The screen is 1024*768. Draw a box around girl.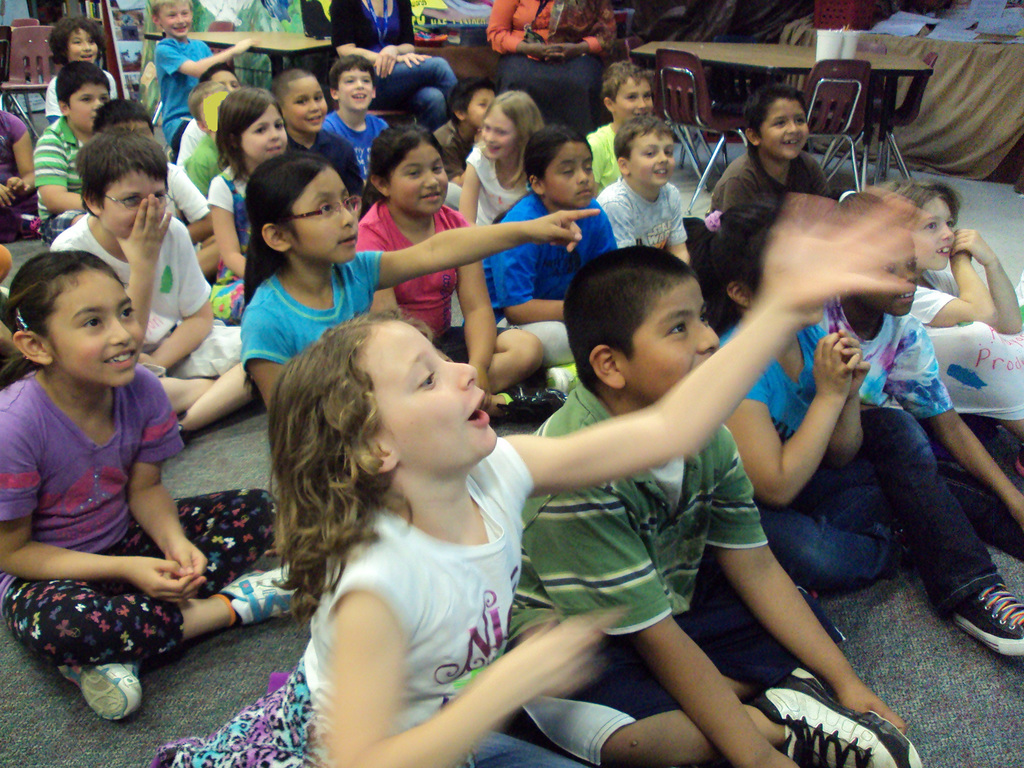
[0, 253, 323, 723].
